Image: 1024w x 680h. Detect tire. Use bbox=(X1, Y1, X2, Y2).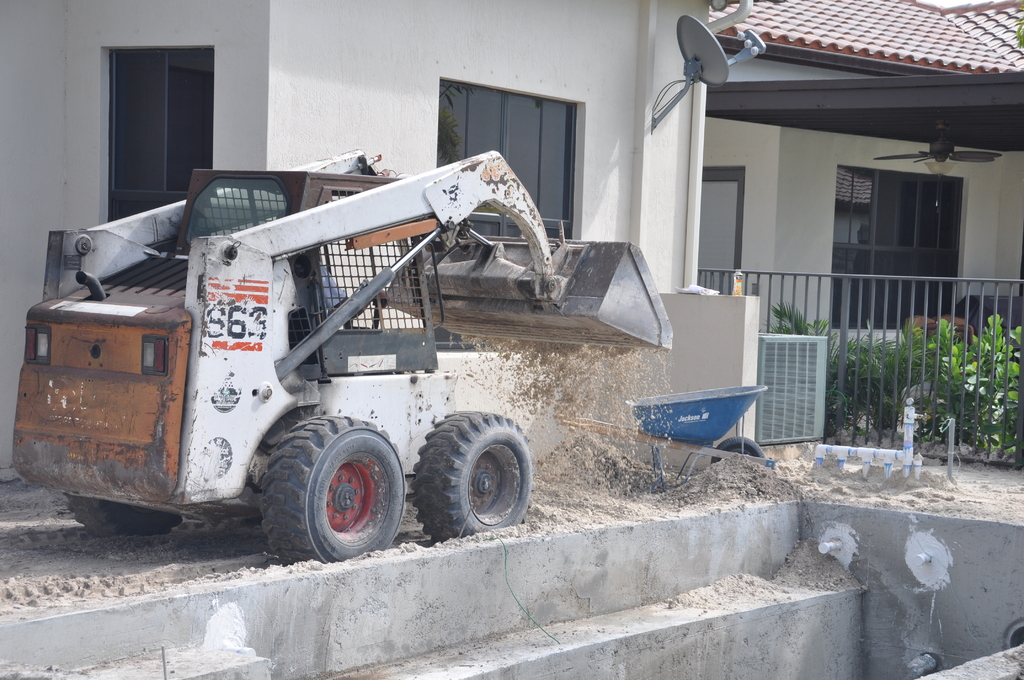
bbox=(264, 413, 409, 562).
